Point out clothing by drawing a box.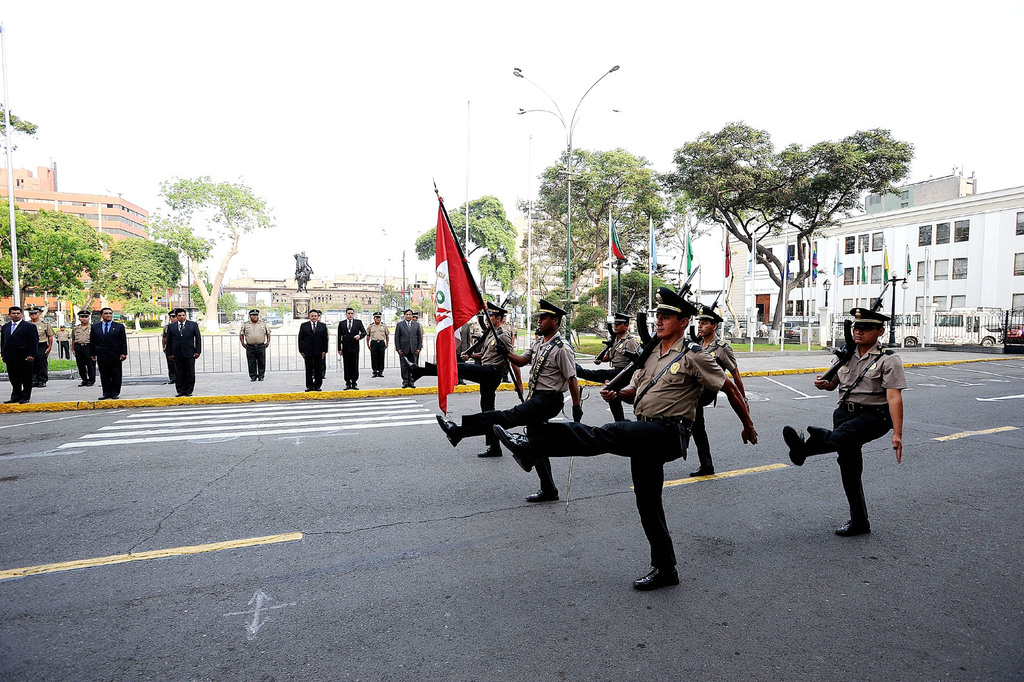
region(336, 320, 364, 383).
